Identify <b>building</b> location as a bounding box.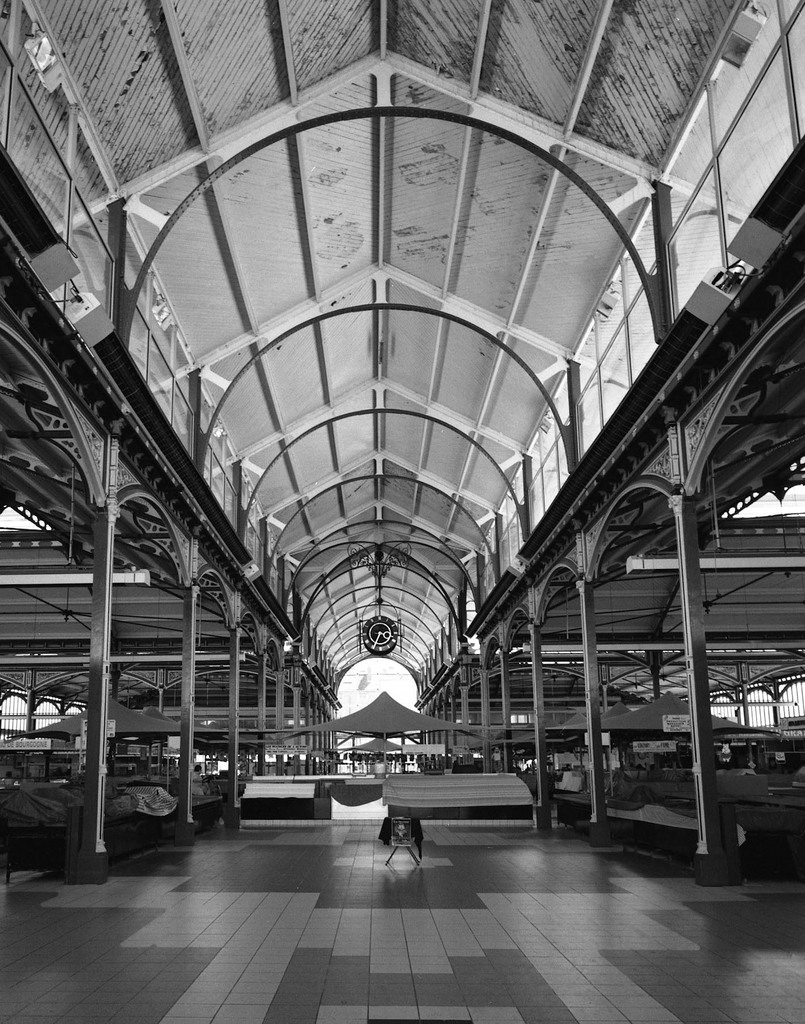
crop(0, 0, 804, 1023).
